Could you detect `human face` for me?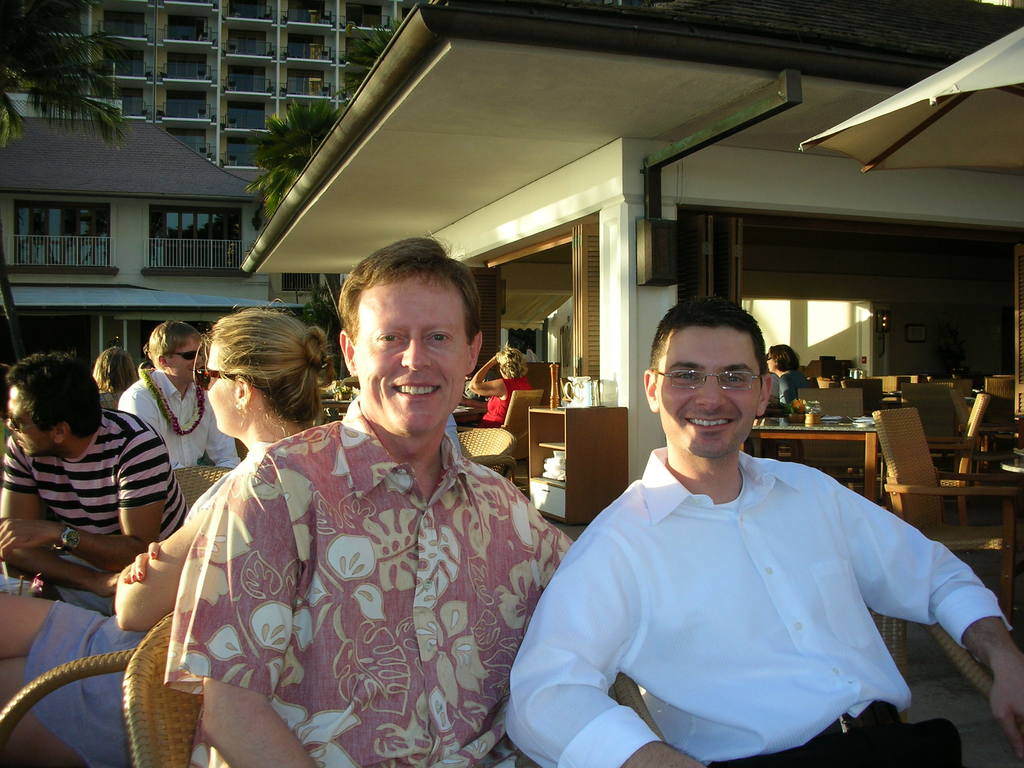
Detection result: 164,339,202,380.
